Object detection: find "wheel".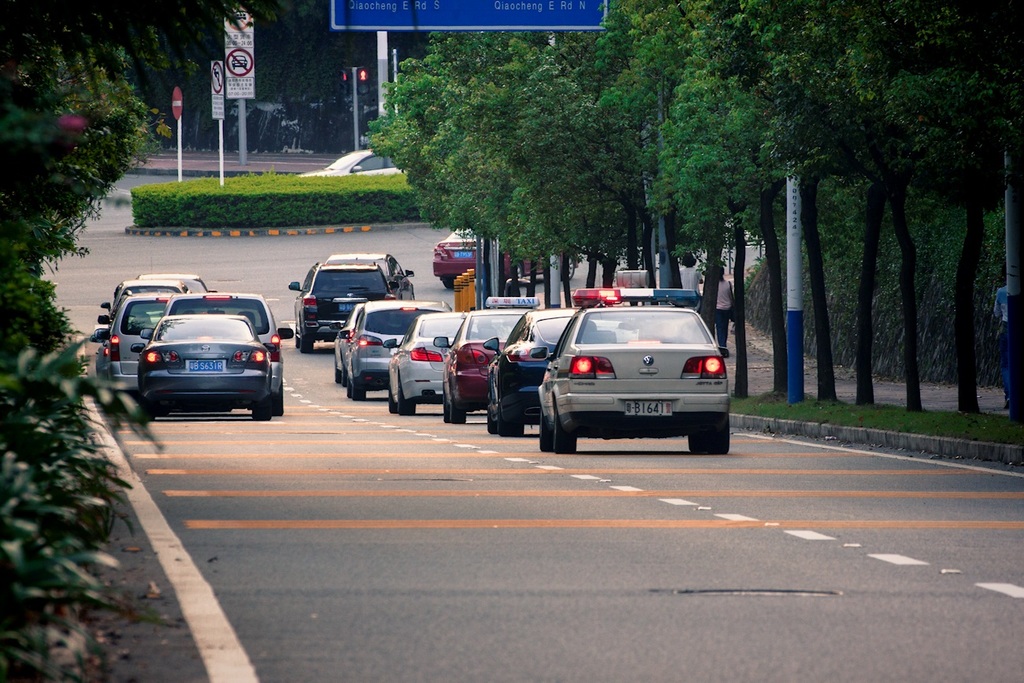
crop(253, 393, 269, 421).
